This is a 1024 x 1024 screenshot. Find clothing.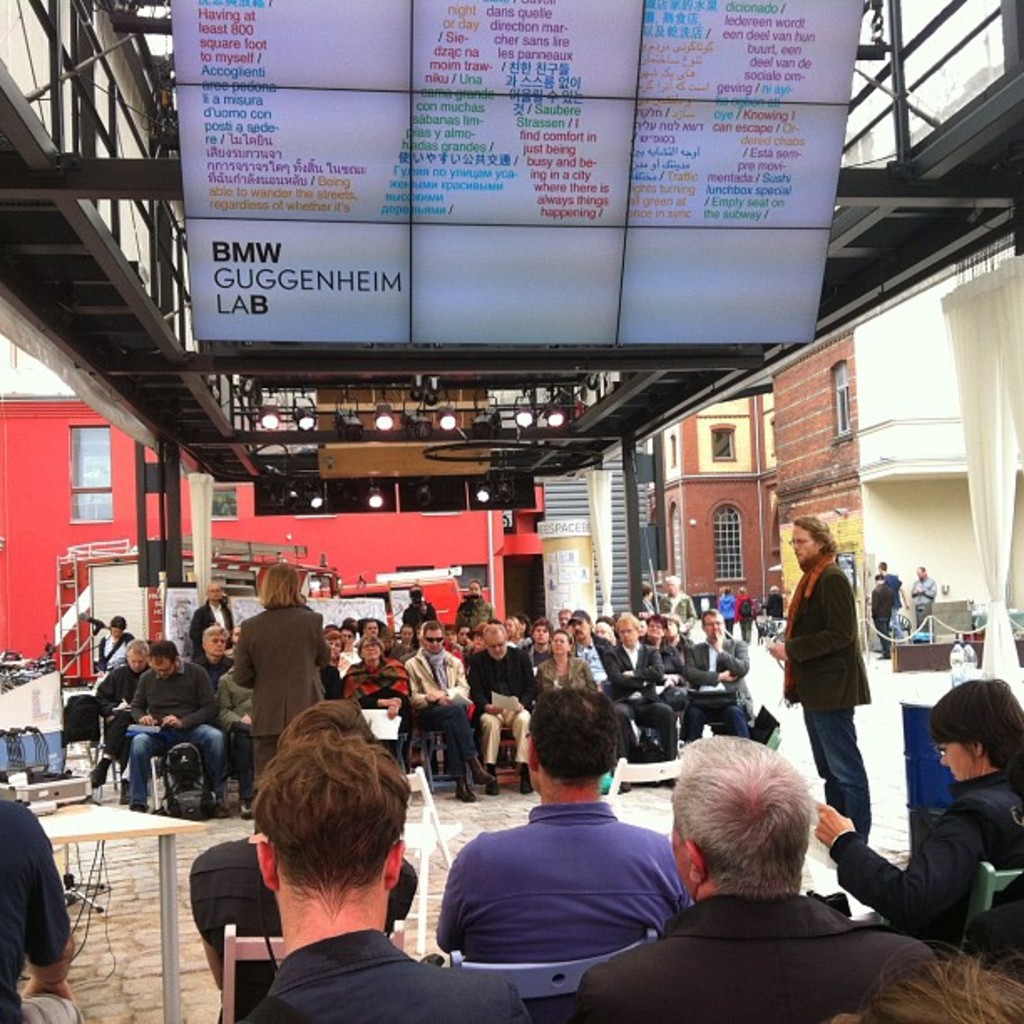
Bounding box: Rect(885, 571, 900, 637).
